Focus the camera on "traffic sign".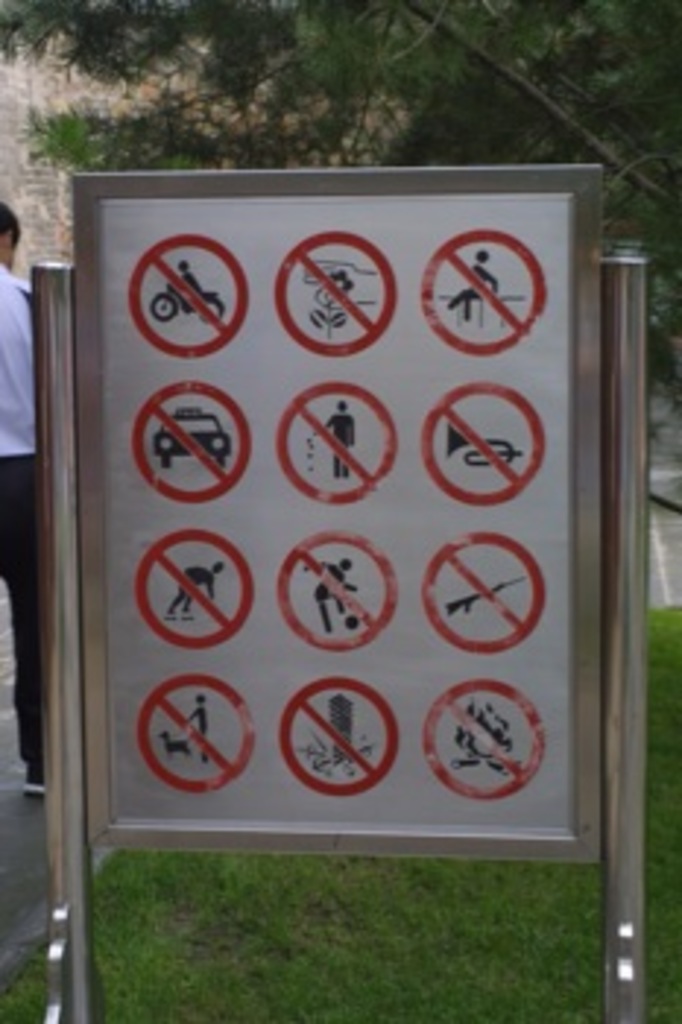
Focus region: <region>146, 676, 249, 793</region>.
